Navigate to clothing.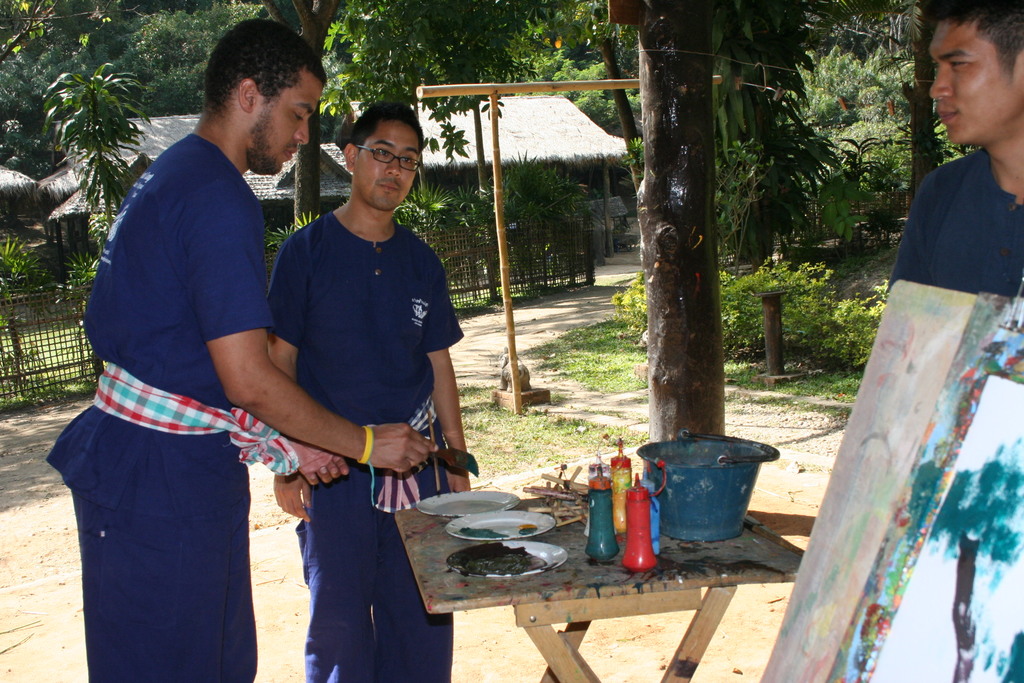
Navigation target: [47,132,276,682].
